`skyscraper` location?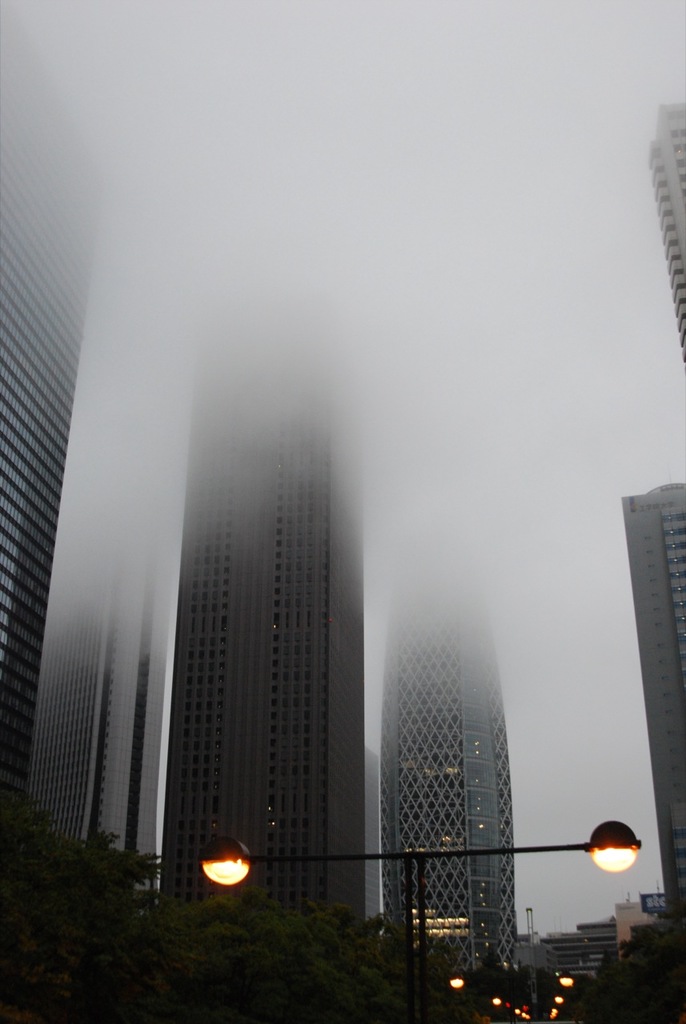
[609,477,685,971]
